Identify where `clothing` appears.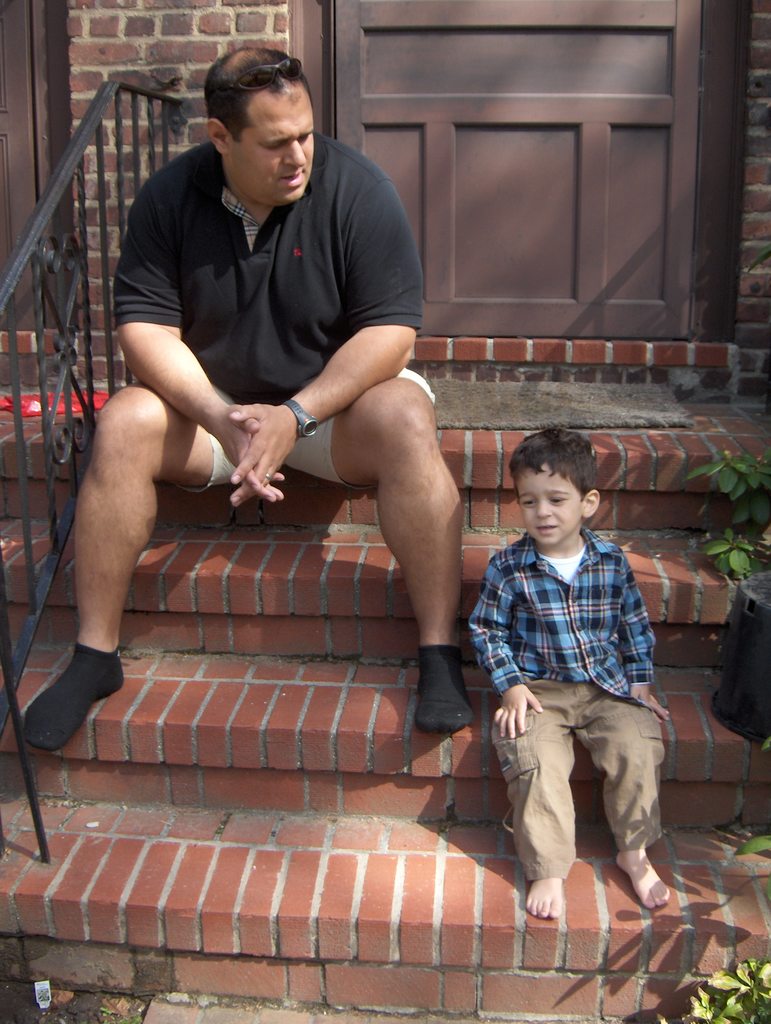
Appears at locate(115, 134, 432, 490).
